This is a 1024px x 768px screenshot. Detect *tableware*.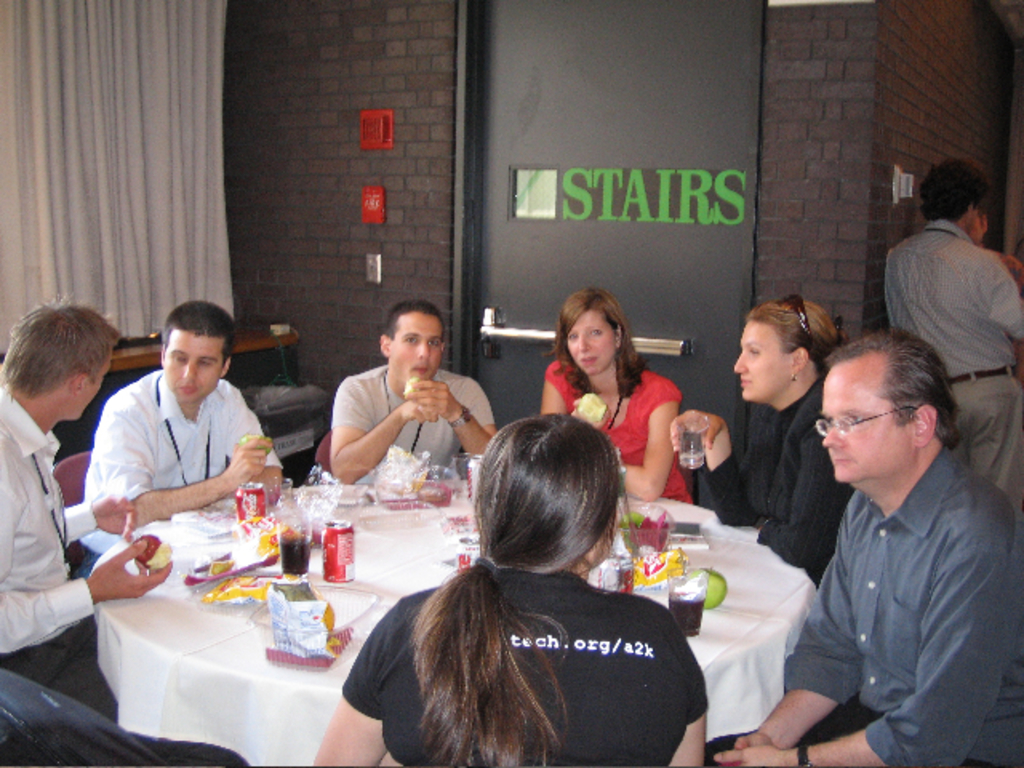
box(253, 478, 294, 526).
